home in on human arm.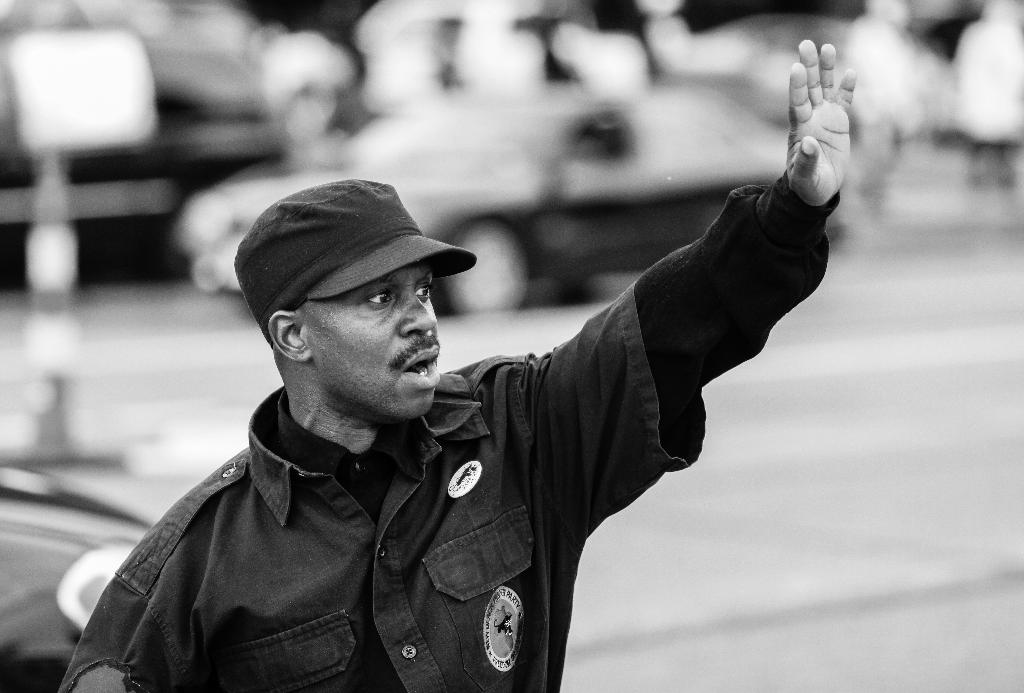
Homed in at rect(588, 102, 860, 487).
